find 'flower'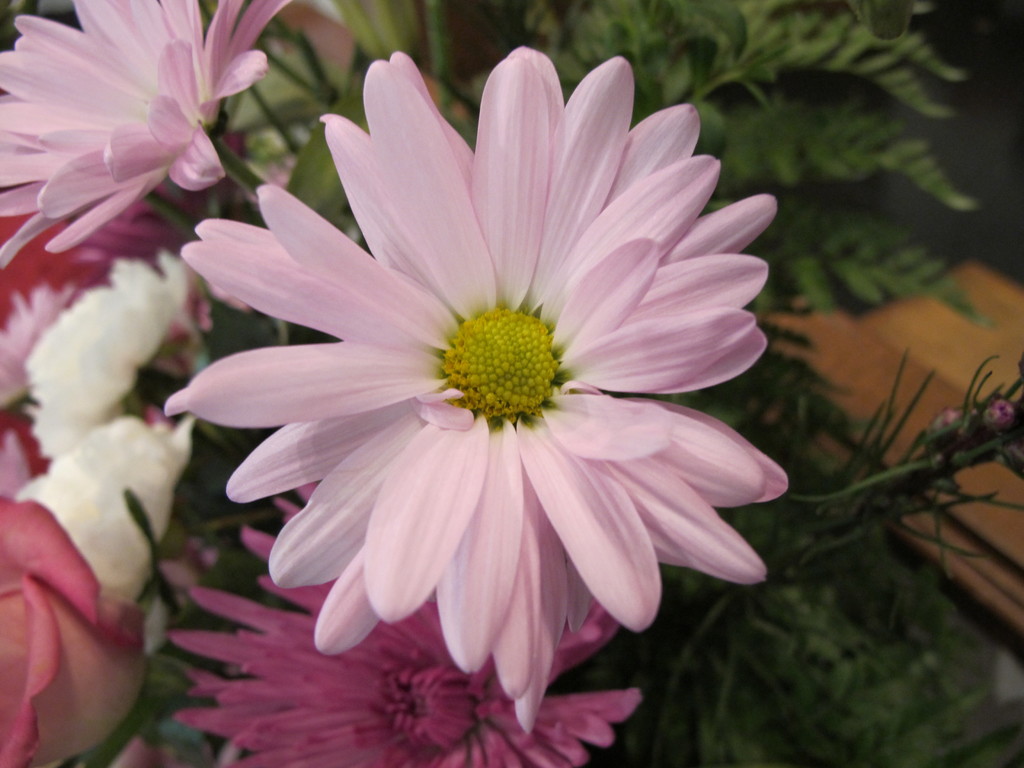
l=10, t=412, r=188, b=601
